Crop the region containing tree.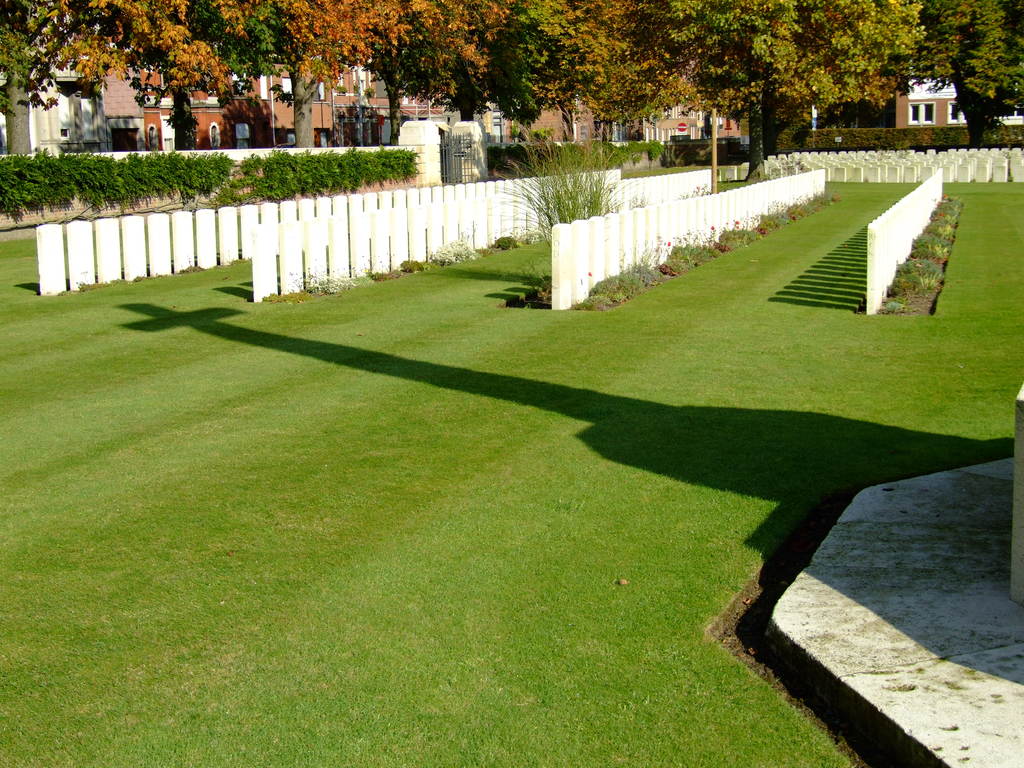
Crop region: rect(388, 0, 518, 121).
